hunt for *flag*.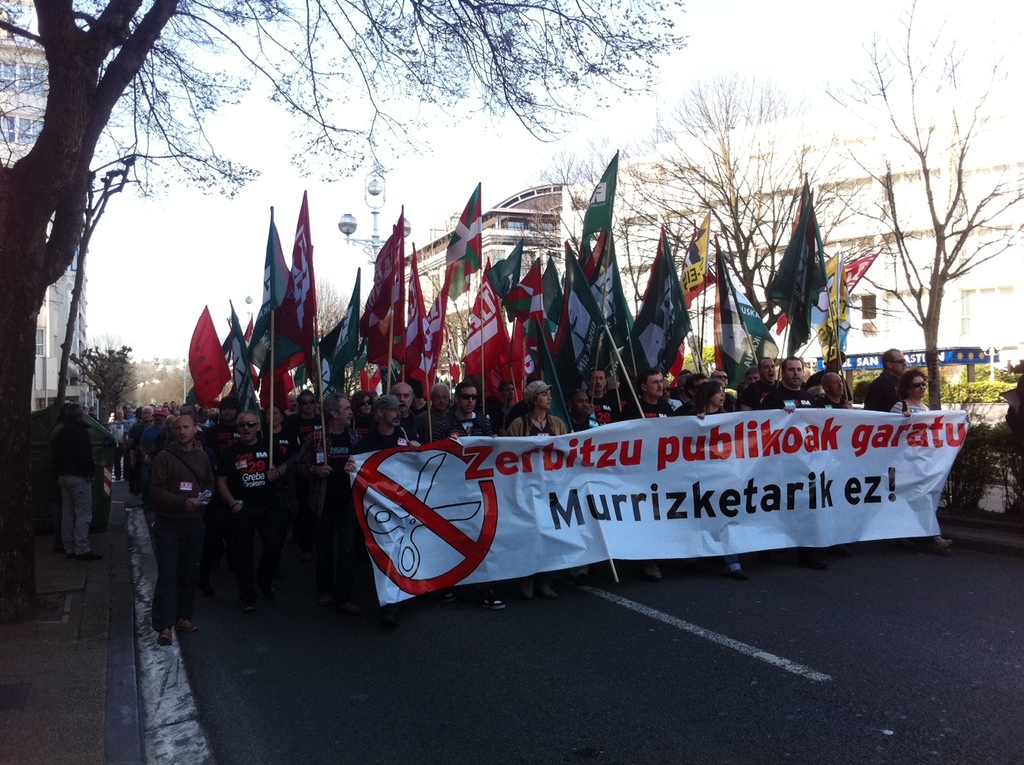
Hunted down at <region>841, 250, 879, 292</region>.
